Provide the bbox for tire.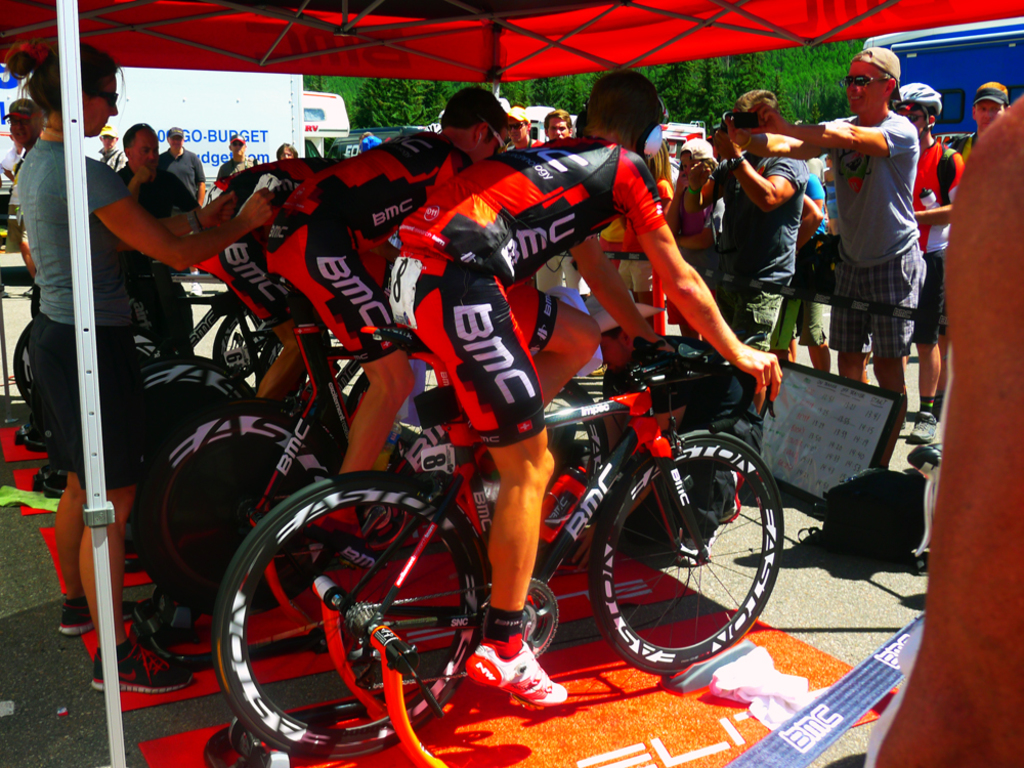
[214, 307, 282, 389].
